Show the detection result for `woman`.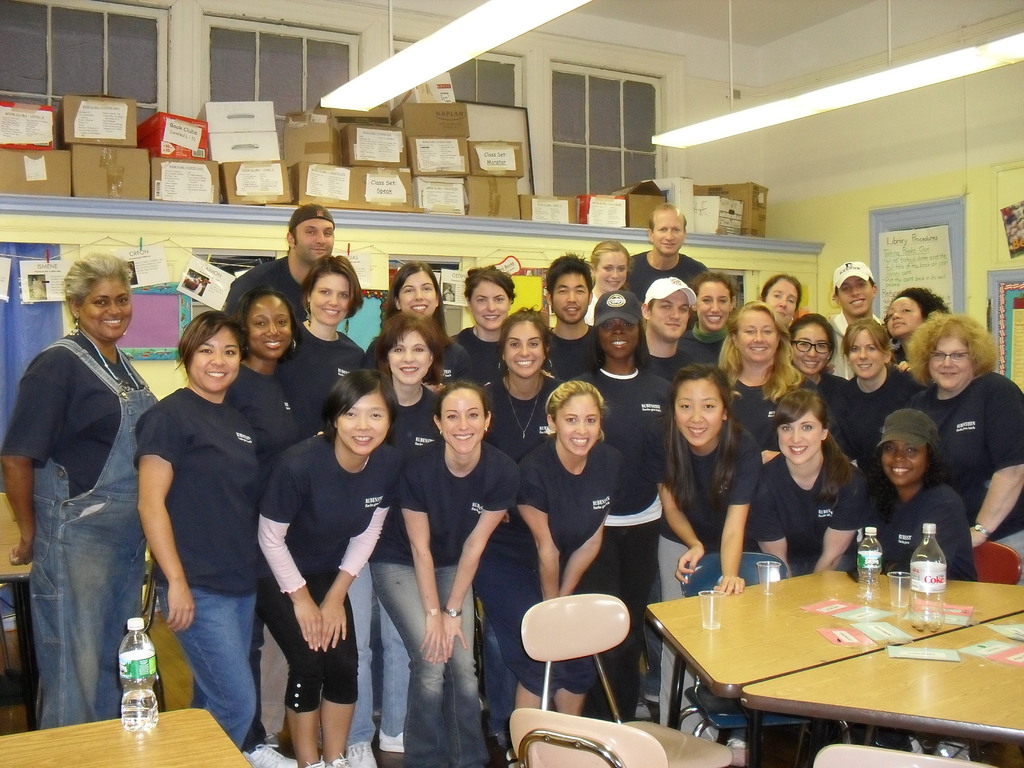
box=[586, 241, 634, 327].
